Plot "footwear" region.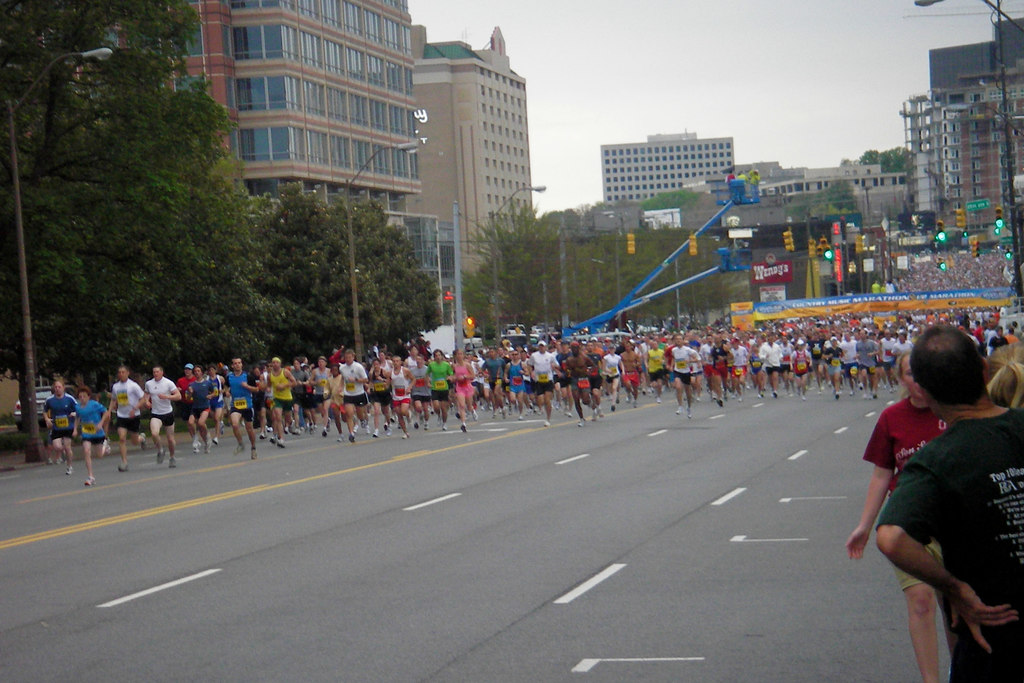
Plotted at select_region(116, 461, 127, 472).
